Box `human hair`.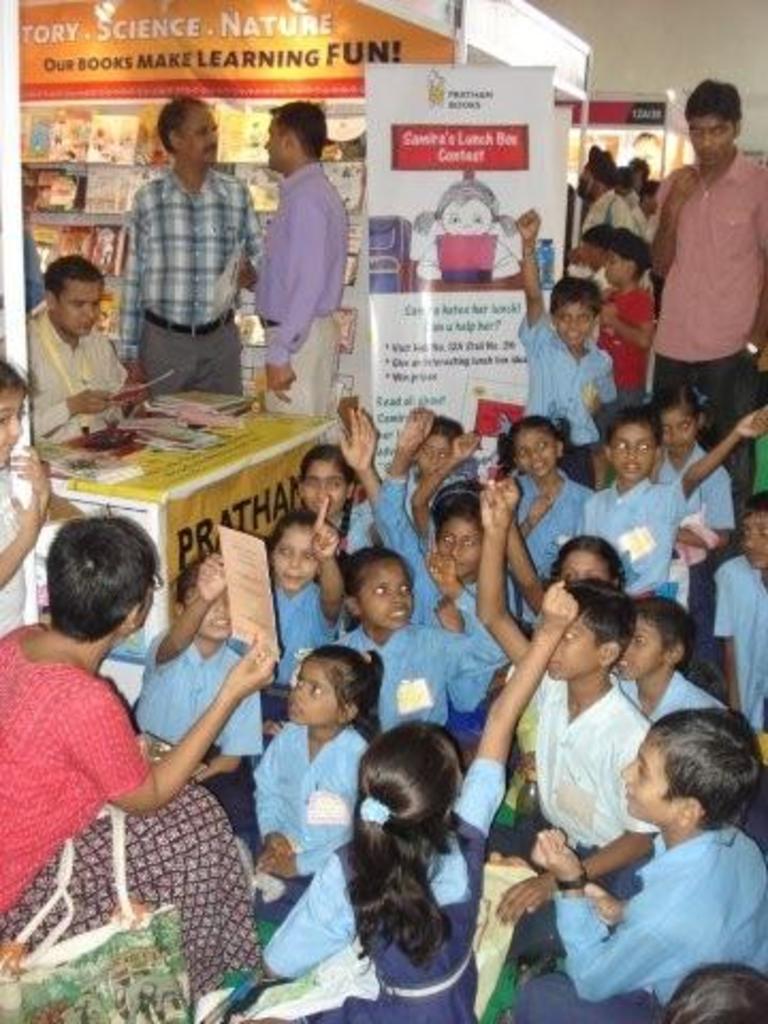
crop(580, 222, 612, 256).
